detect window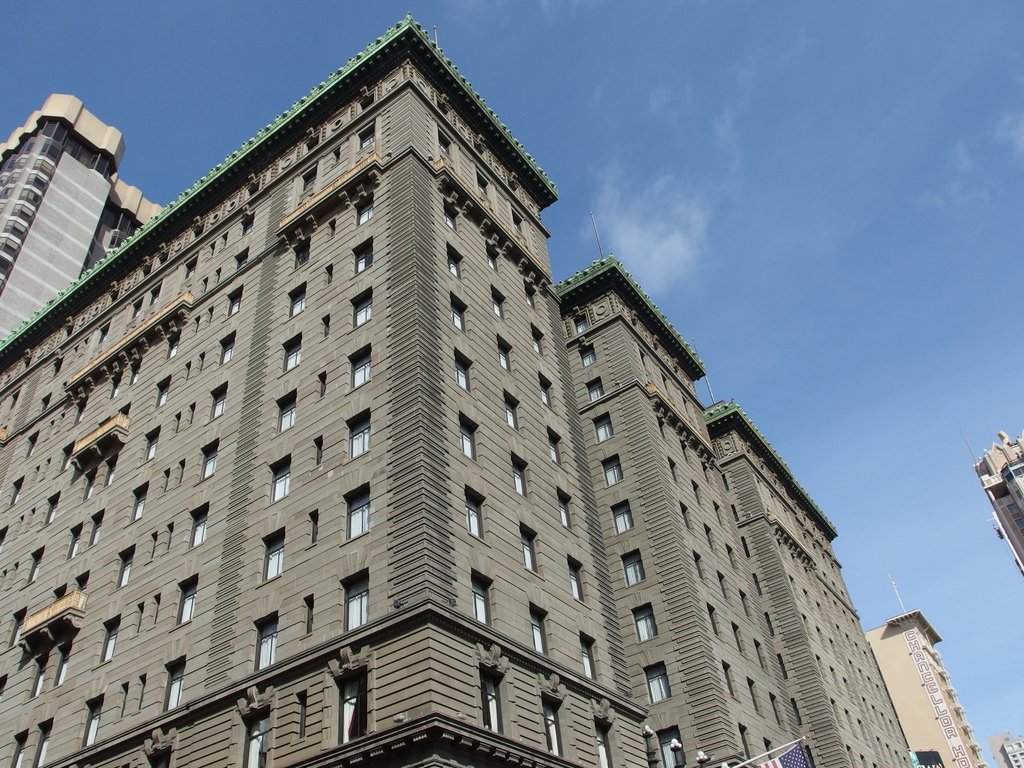
bbox=[62, 445, 74, 472]
